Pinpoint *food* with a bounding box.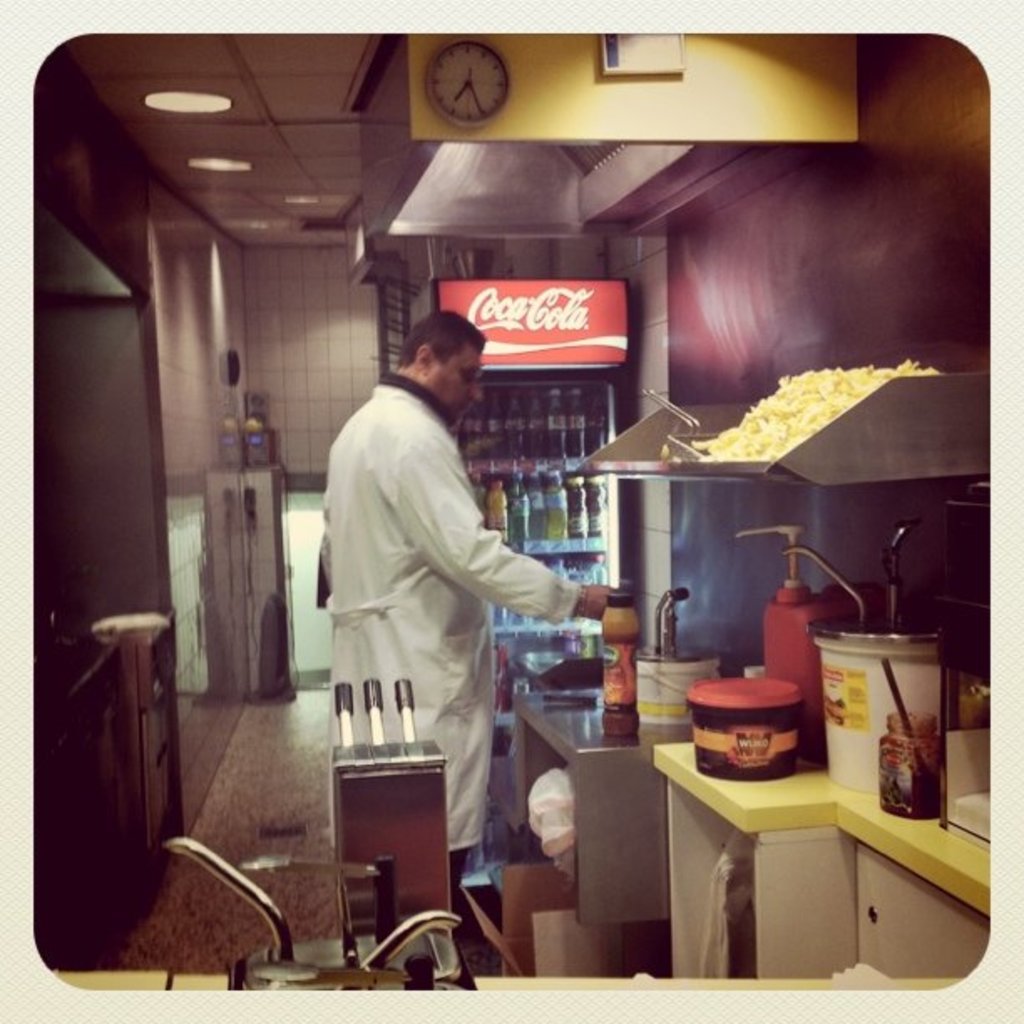
pyautogui.locateOnScreen(711, 360, 895, 467).
